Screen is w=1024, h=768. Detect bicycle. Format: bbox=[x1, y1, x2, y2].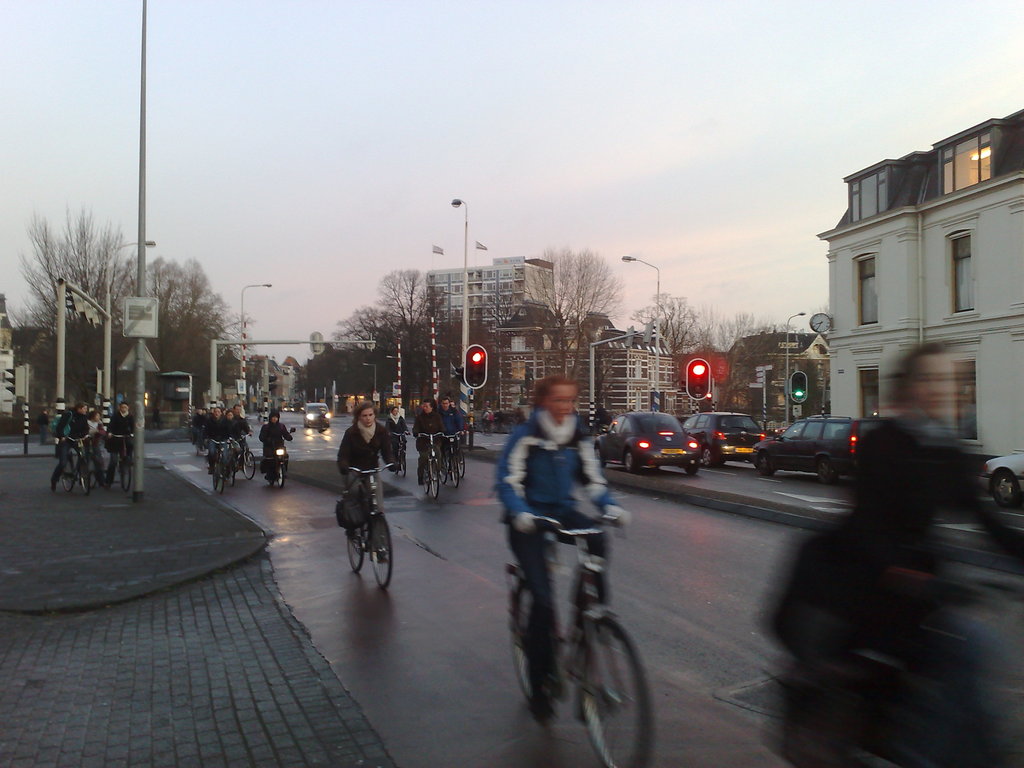
bbox=[418, 431, 446, 499].
